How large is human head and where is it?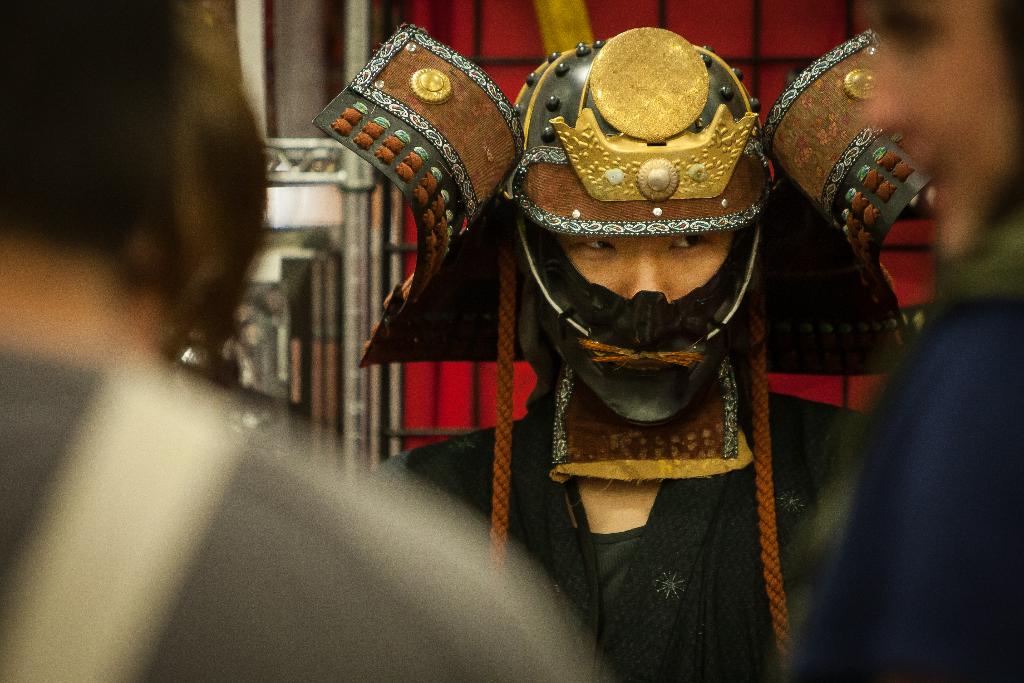
Bounding box: {"x1": 849, "y1": 0, "x2": 1023, "y2": 267}.
